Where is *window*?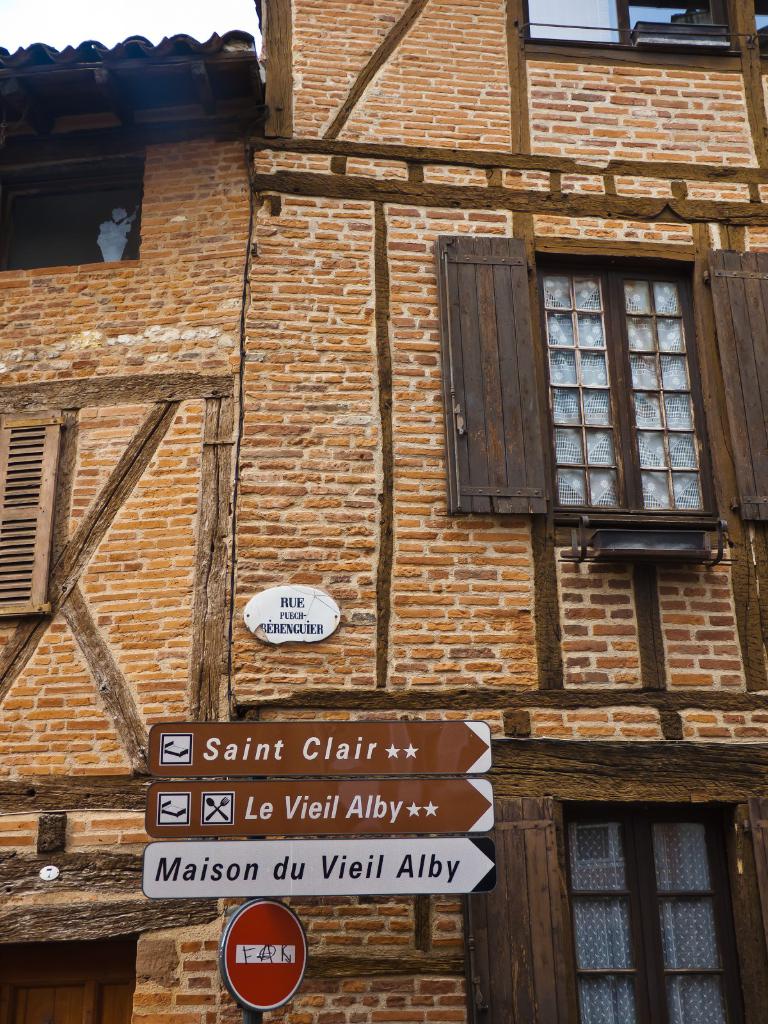
0:108:147:273.
